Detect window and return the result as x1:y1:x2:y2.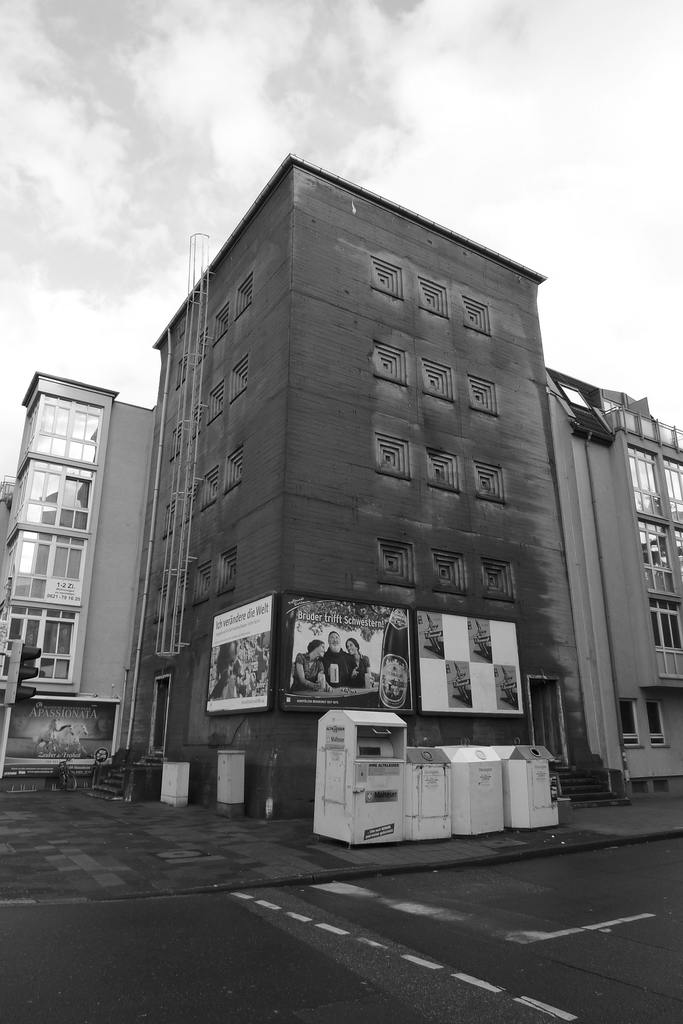
649:594:682:655.
